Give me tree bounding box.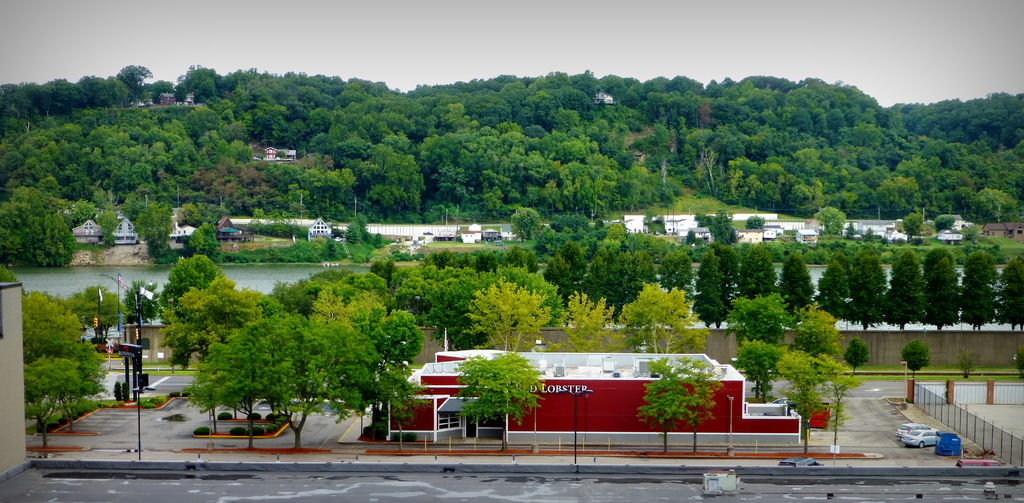
BBox(600, 97, 627, 149).
